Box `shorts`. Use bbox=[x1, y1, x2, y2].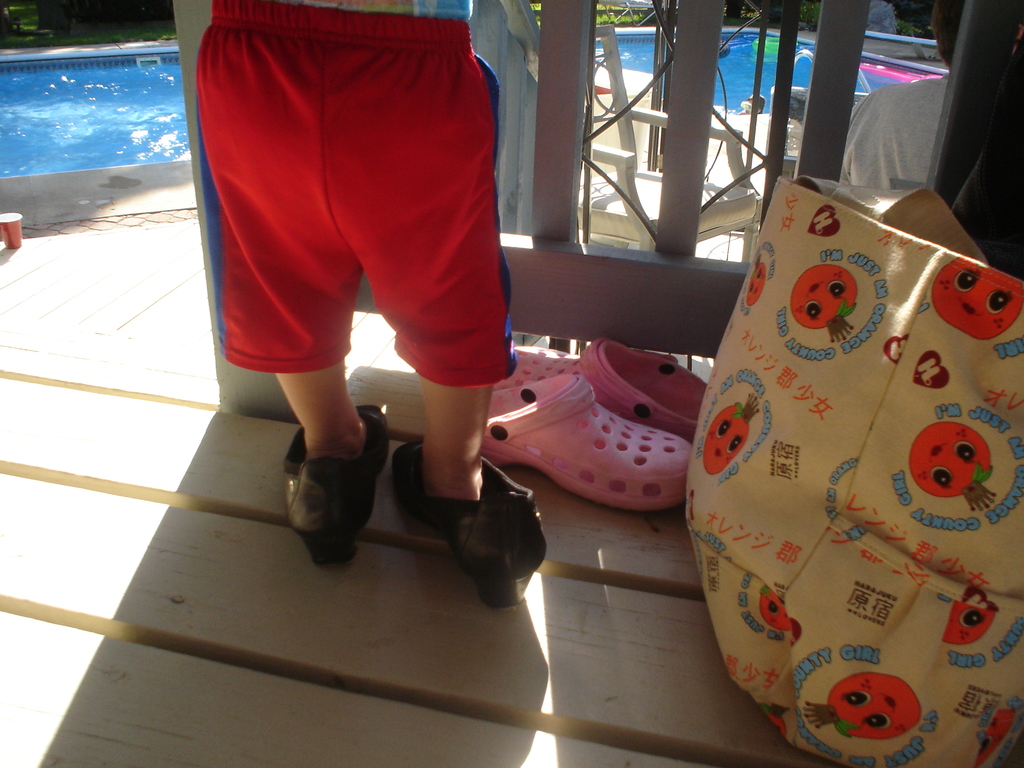
bbox=[218, 75, 475, 358].
